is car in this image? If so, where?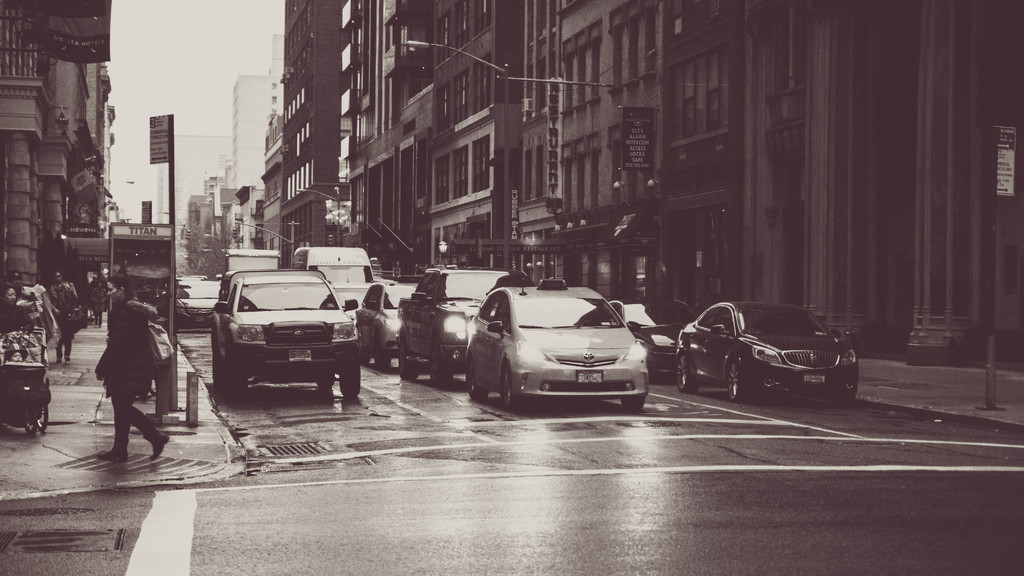
Yes, at bbox=(675, 297, 860, 404).
